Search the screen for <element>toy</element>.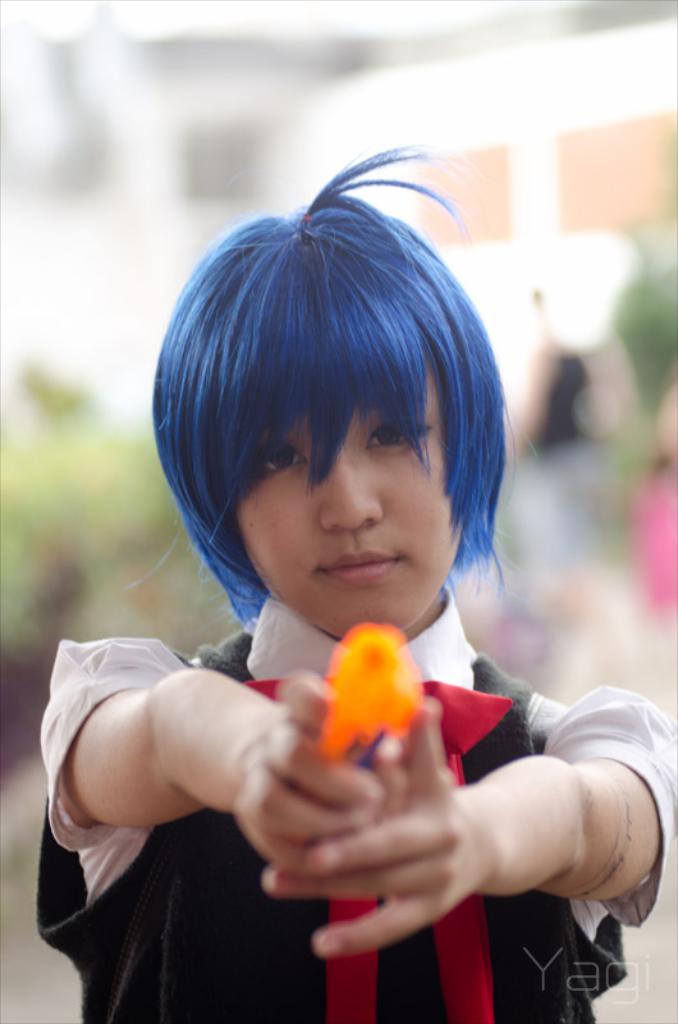
Found at <bbox>311, 612, 422, 760</bbox>.
